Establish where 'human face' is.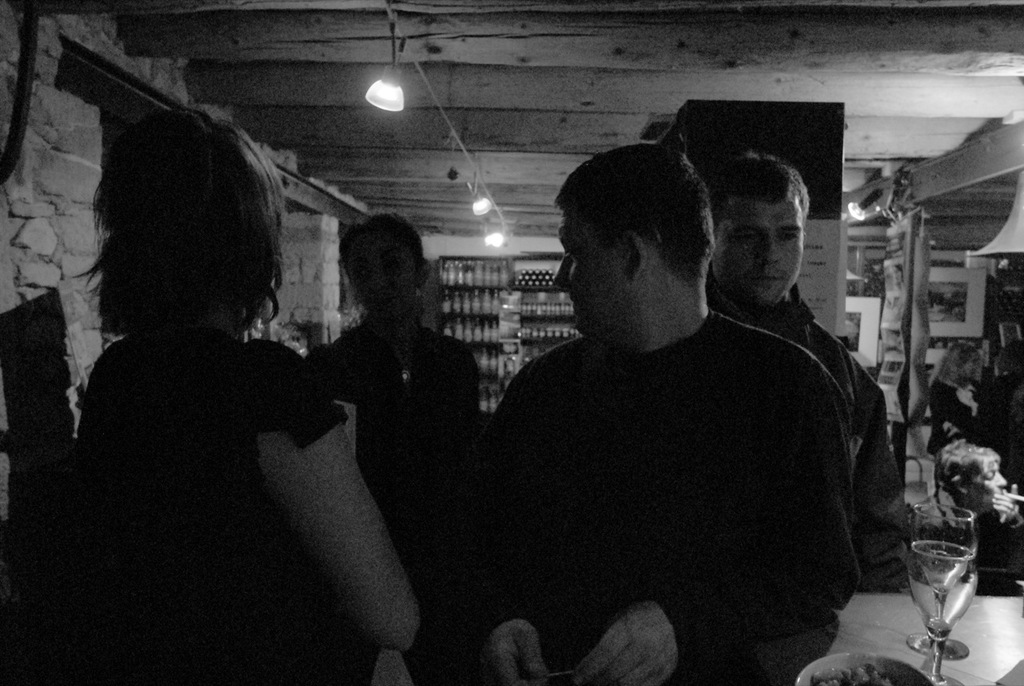
Established at {"left": 551, "top": 211, "right": 624, "bottom": 343}.
